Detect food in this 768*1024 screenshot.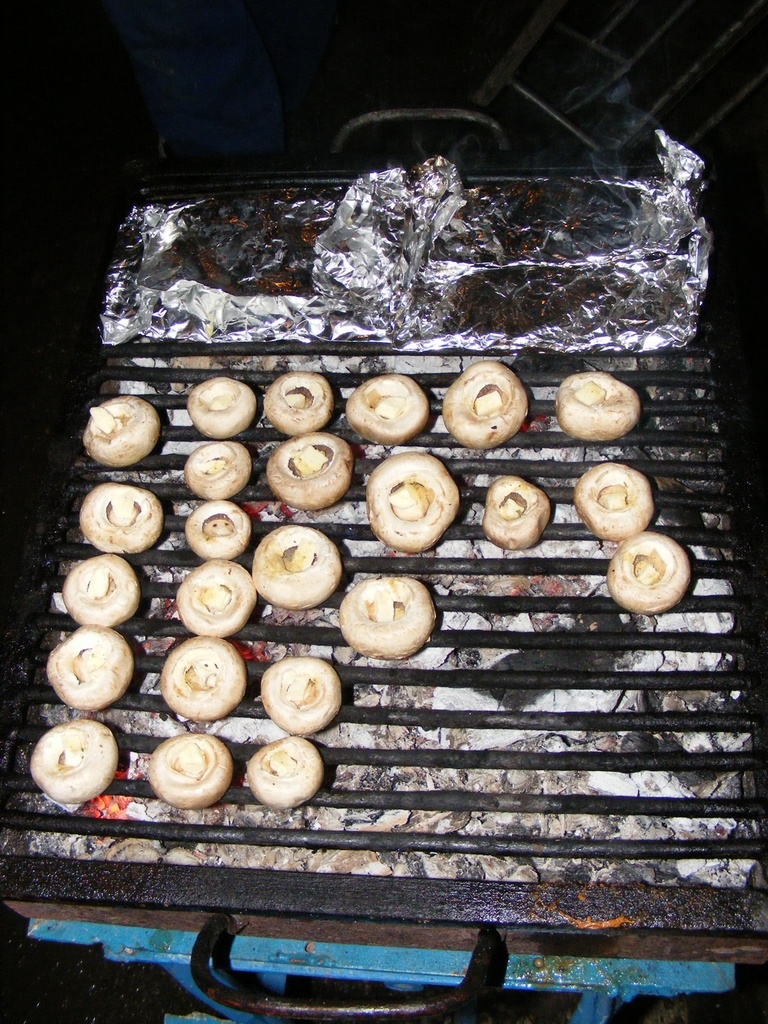
Detection: [x1=572, y1=461, x2=655, y2=542].
